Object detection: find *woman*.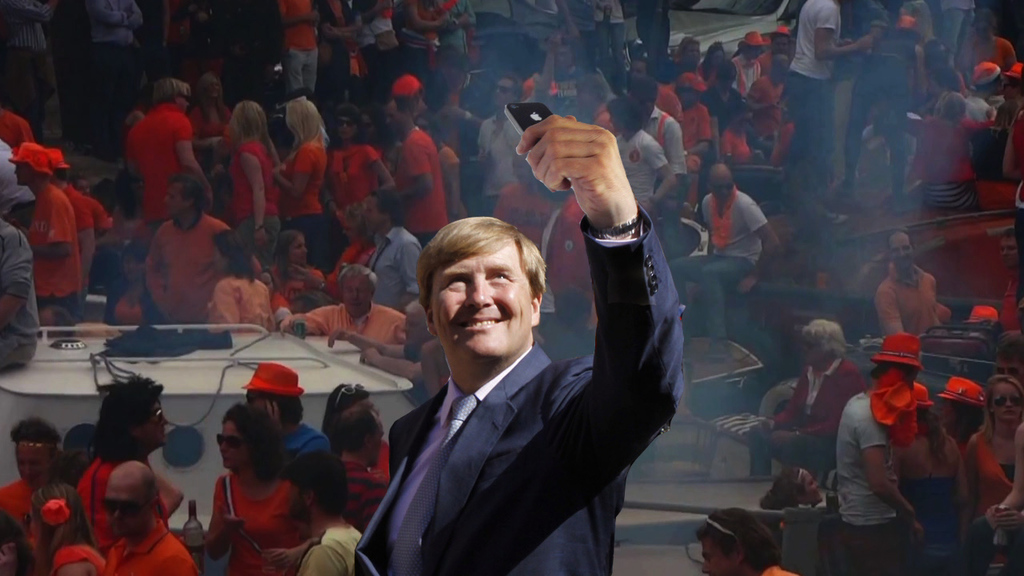
274 98 334 269.
